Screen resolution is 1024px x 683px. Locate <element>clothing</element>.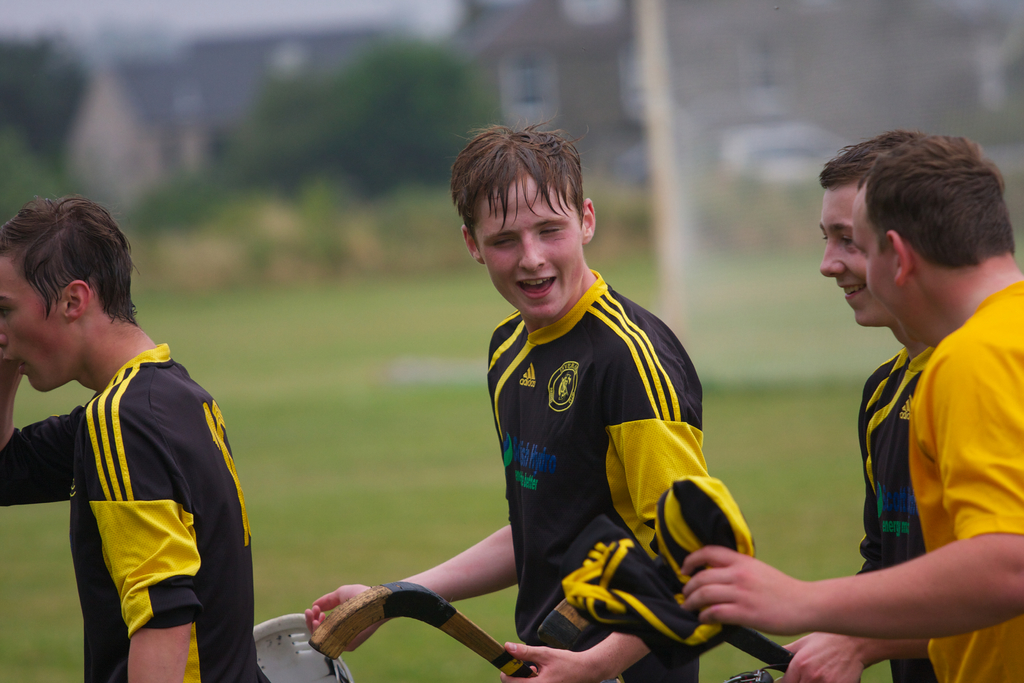
box=[907, 276, 1023, 682].
